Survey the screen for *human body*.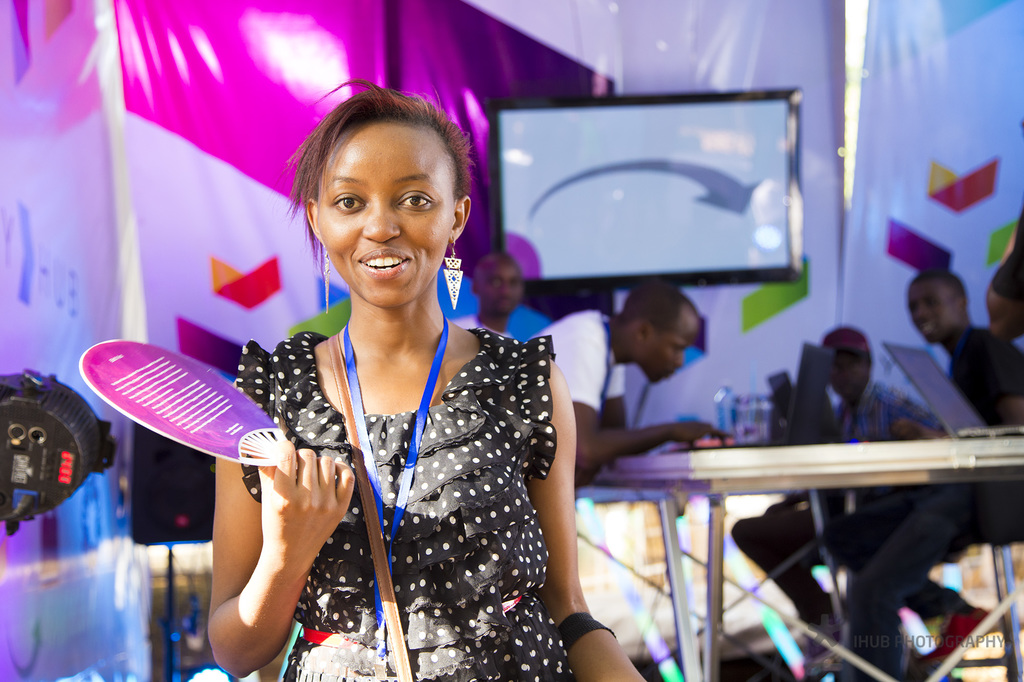
Survey found: [x1=453, y1=253, x2=526, y2=329].
